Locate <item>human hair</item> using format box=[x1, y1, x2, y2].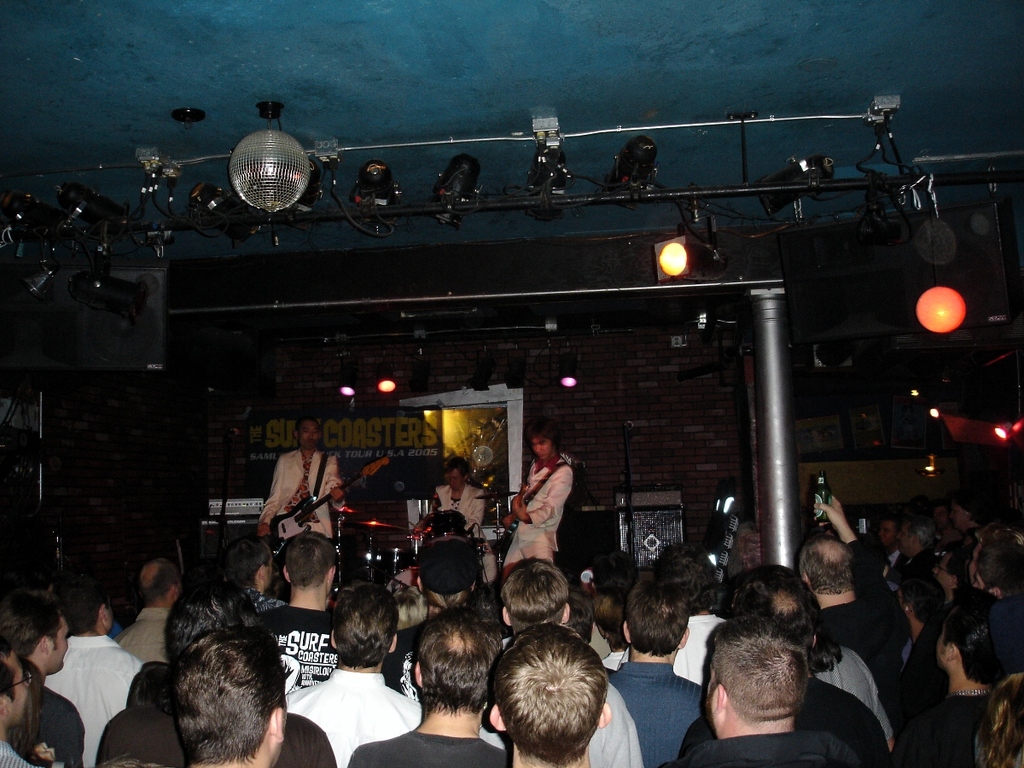
box=[294, 412, 323, 438].
